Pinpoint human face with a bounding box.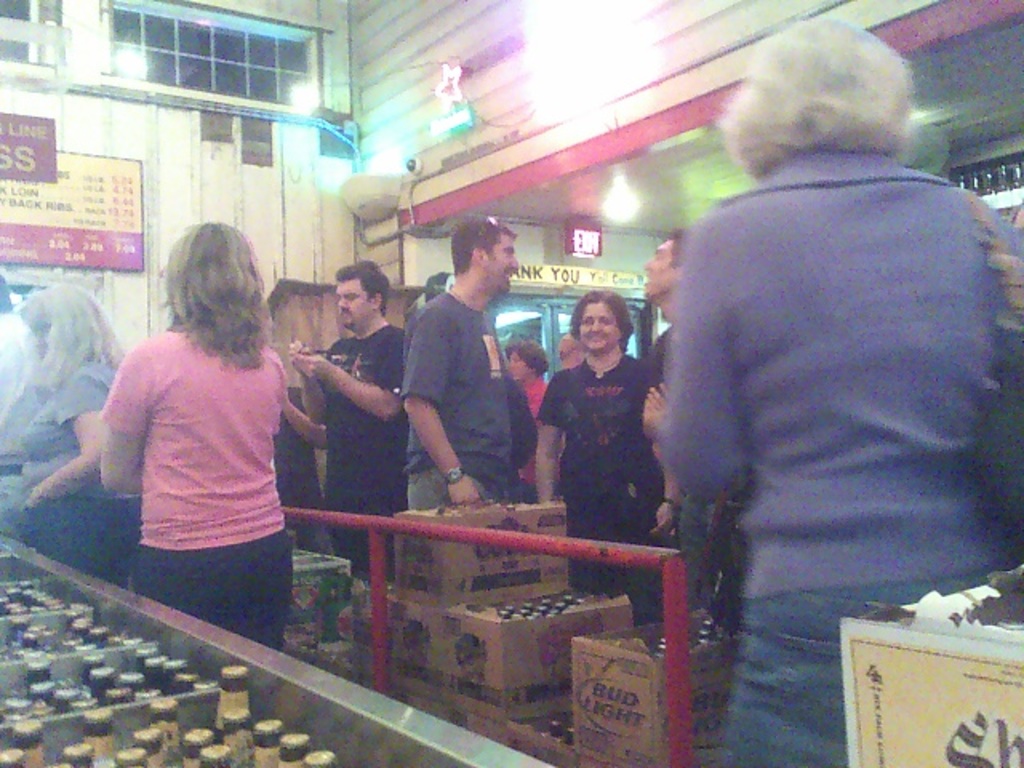
<bbox>579, 304, 619, 354</bbox>.
